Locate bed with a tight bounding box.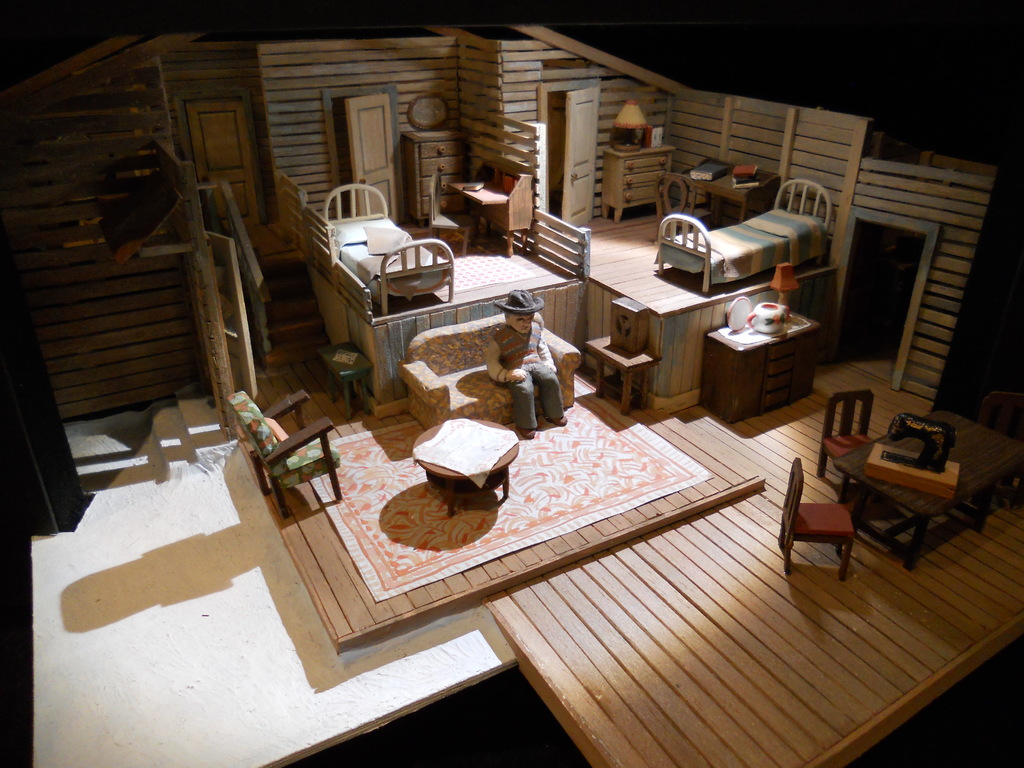
x1=319, y1=175, x2=458, y2=312.
